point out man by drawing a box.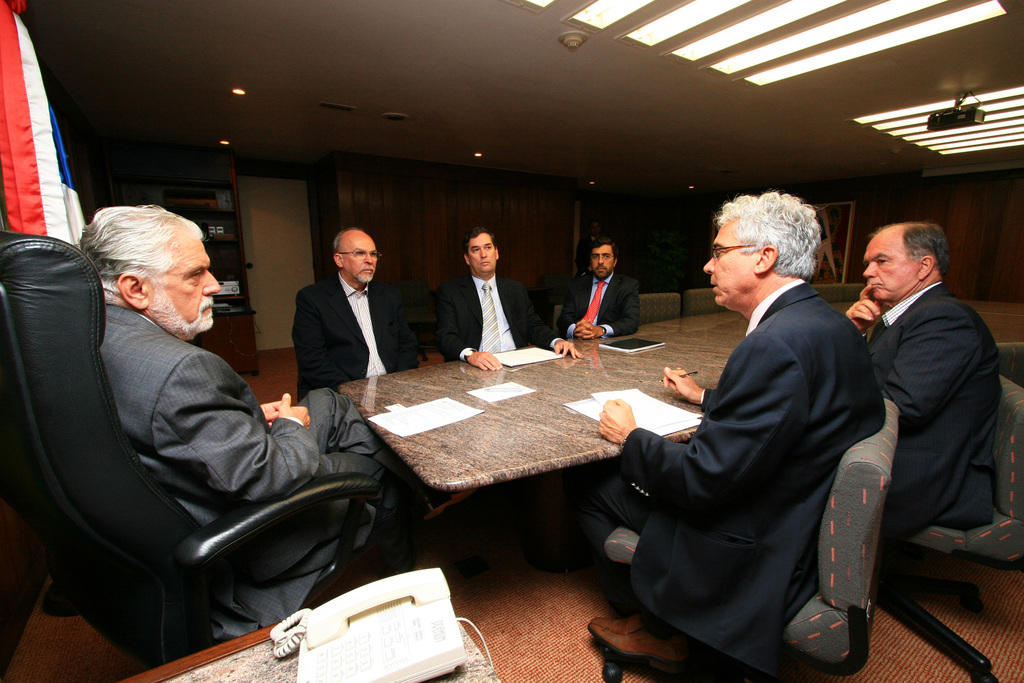
x1=434, y1=220, x2=590, y2=370.
